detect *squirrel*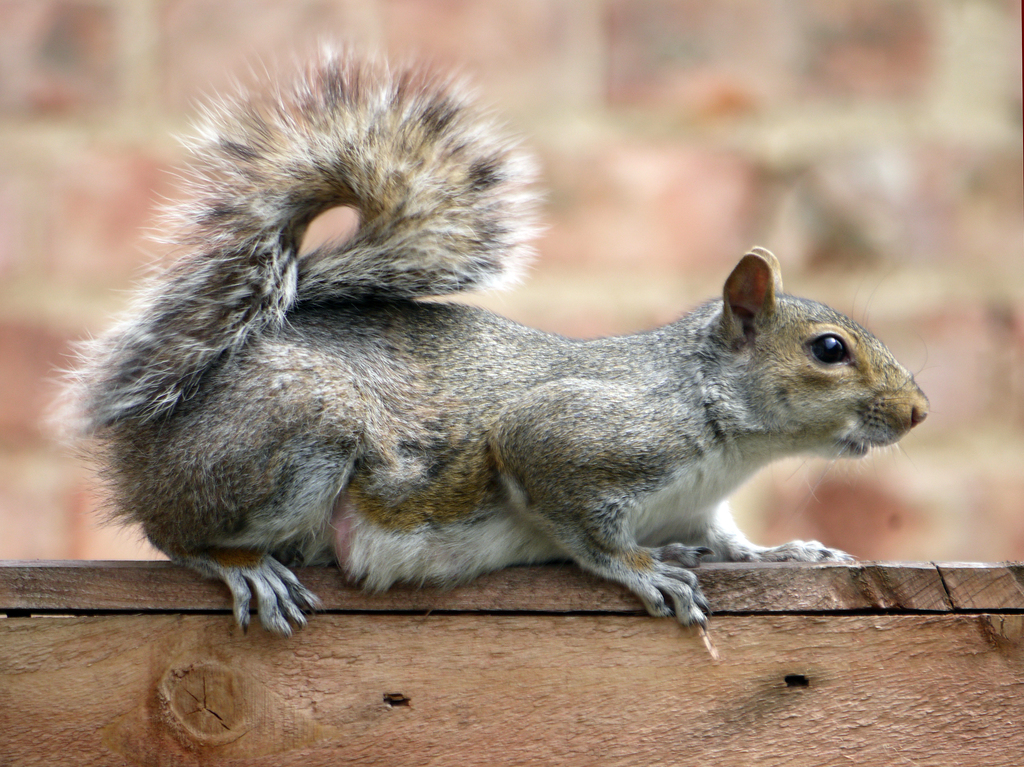
box(40, 36, 931, 641)
